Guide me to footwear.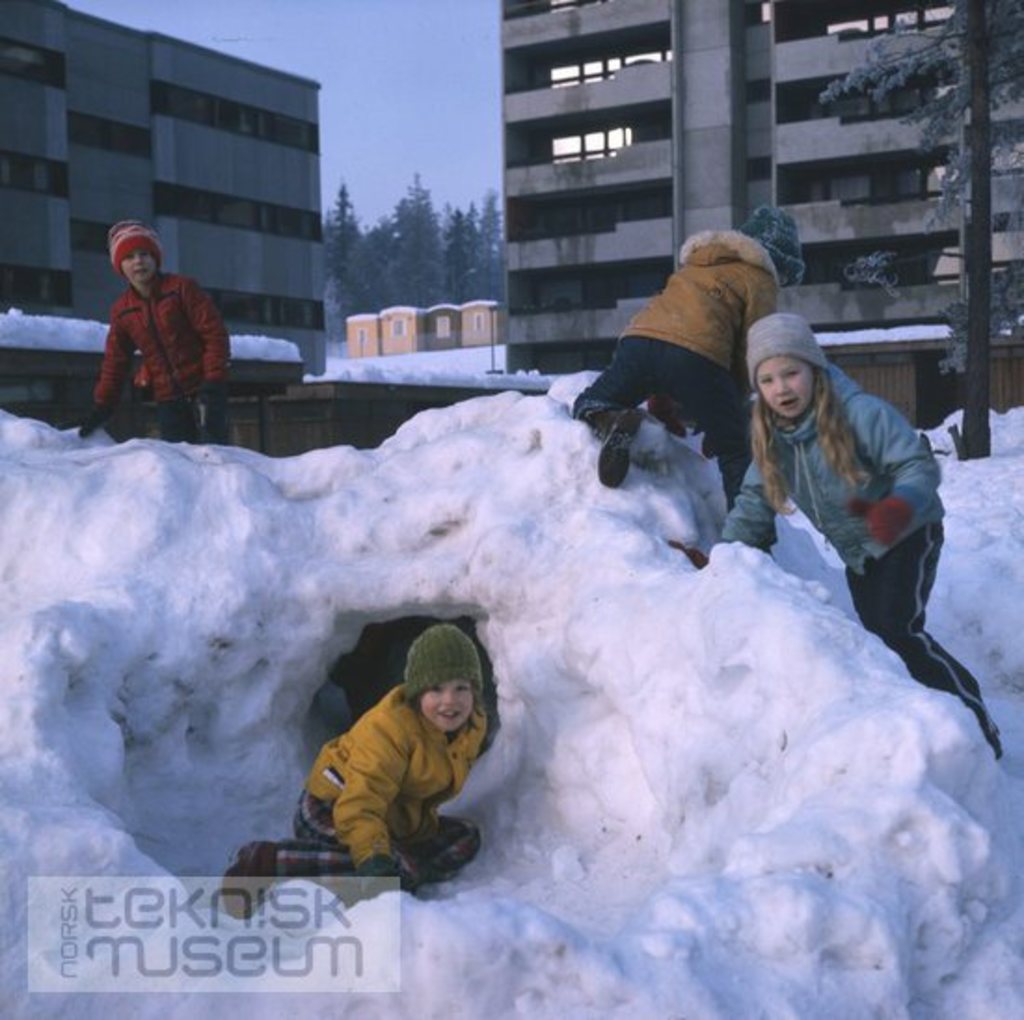
Guidance: Rect(222, 839, 276, 910).
